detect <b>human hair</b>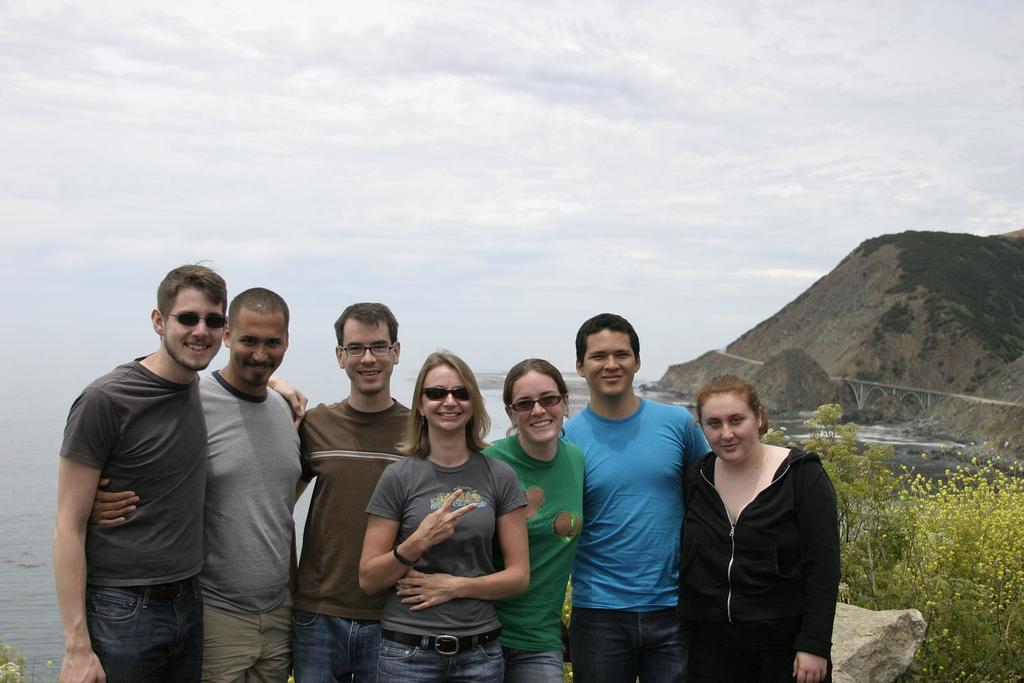
bbox=(695, 375, 771, 439)
